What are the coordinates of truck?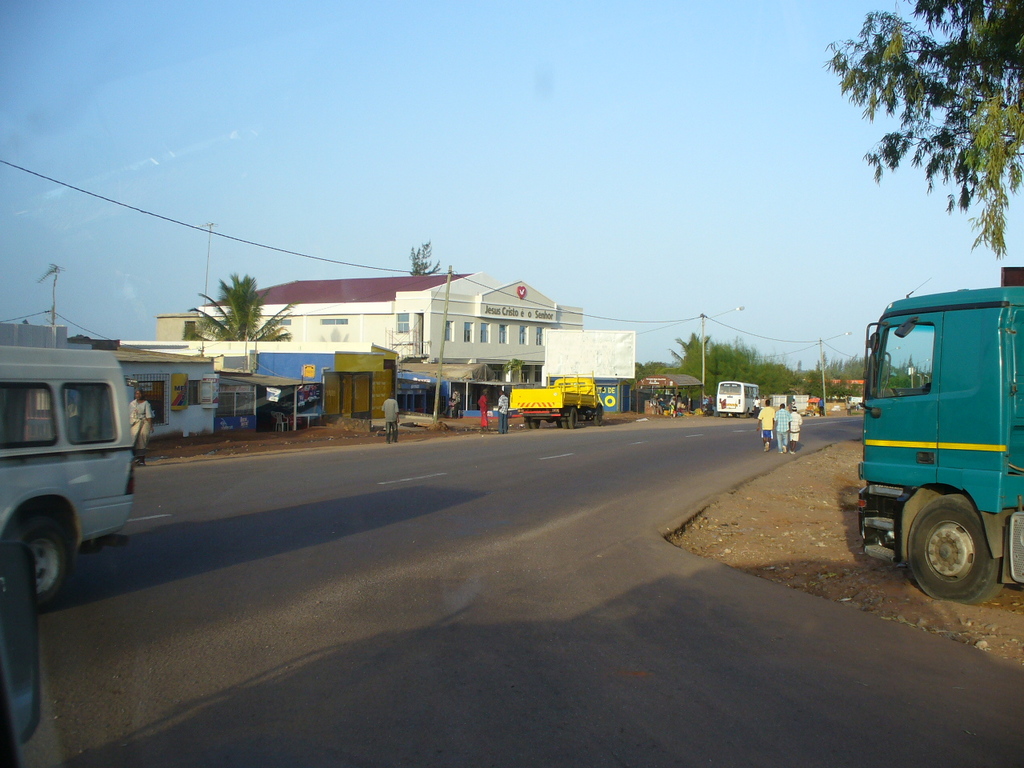
(854, 274, 1023, 598).
